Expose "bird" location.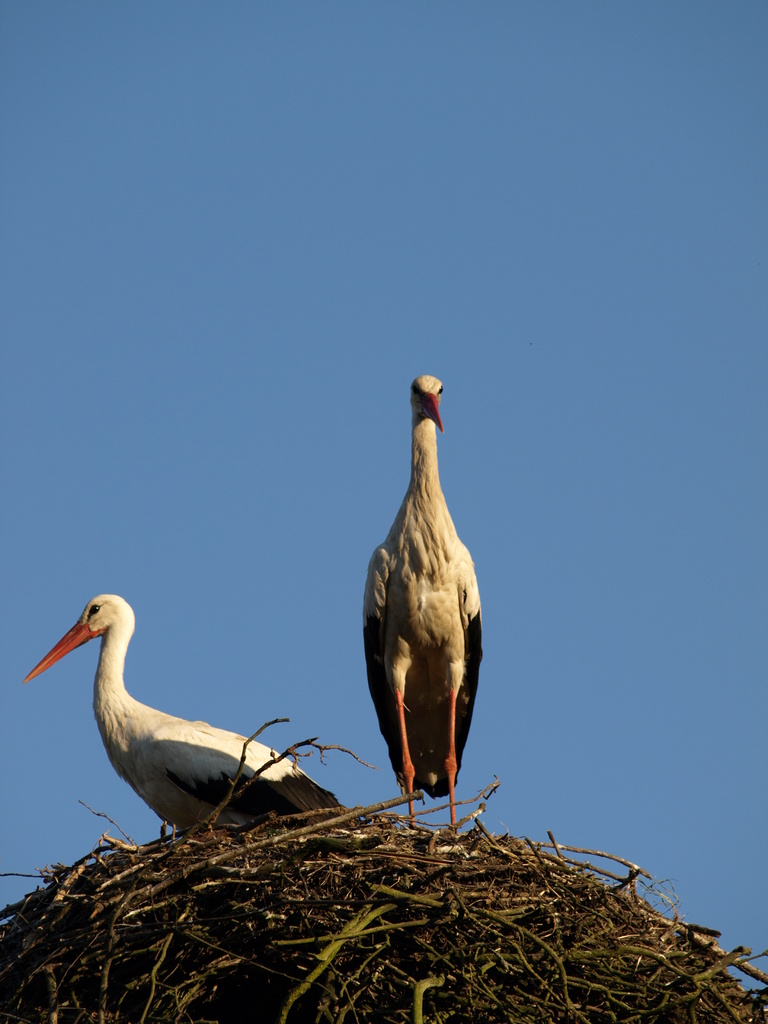
Exposed at 34 594 300 863.
